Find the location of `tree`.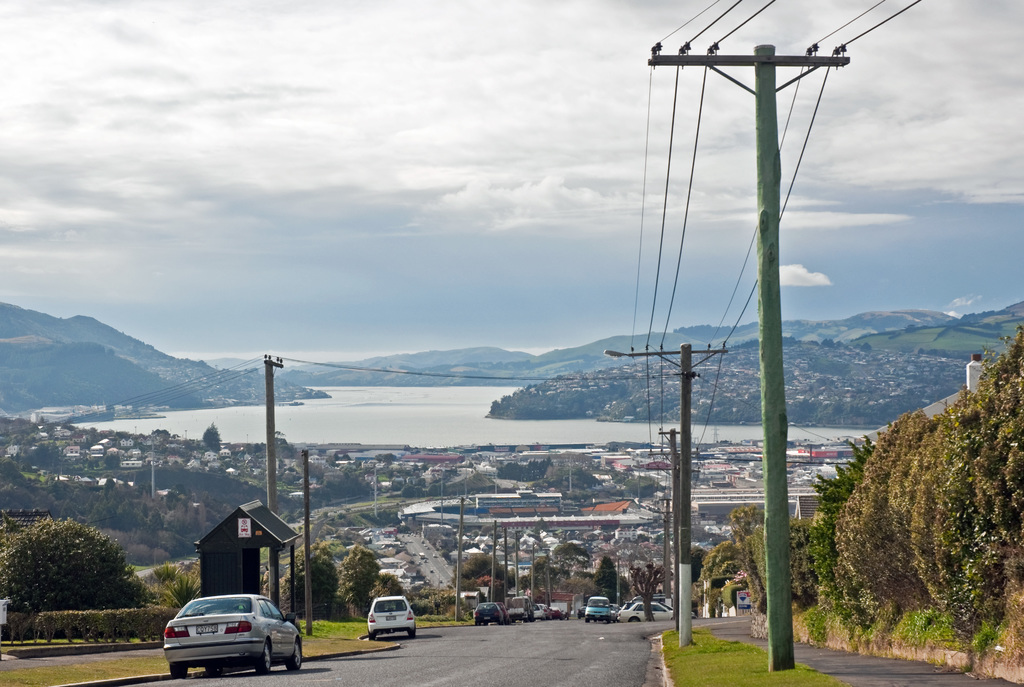
Location: left=360, top=506, right=397, bottom=529.
